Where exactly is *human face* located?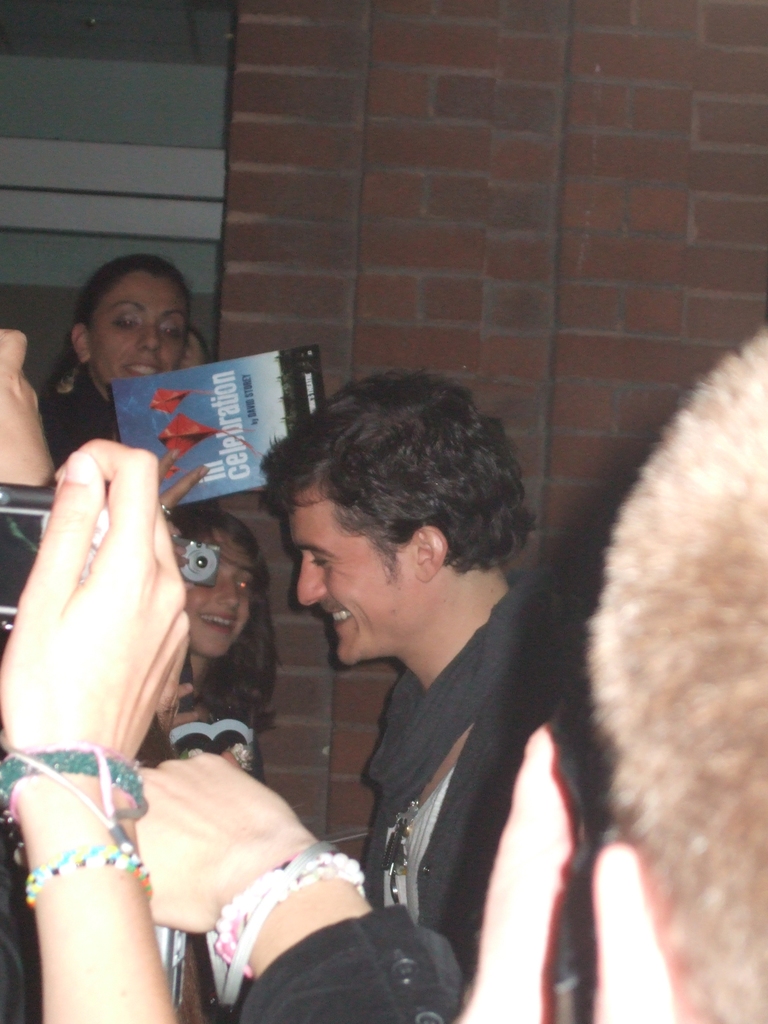
Its bounding box is (296, 504, 418, 664).
